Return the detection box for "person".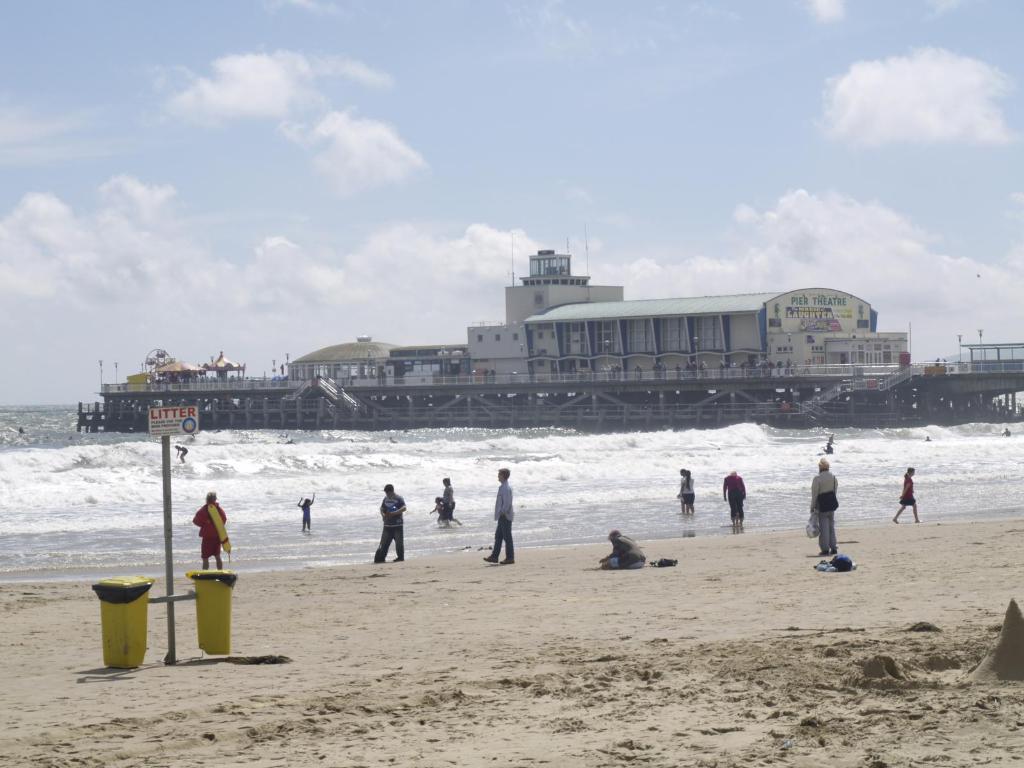
[374, 483, 404, 561].
